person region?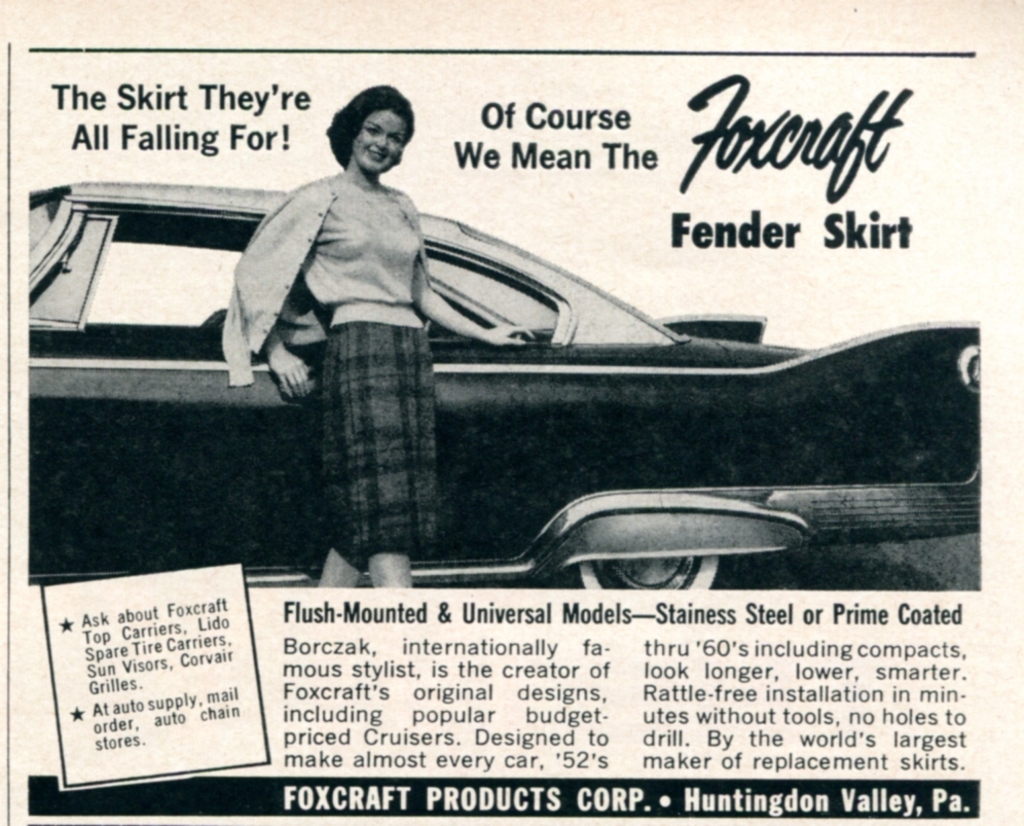
228 78 527 562
